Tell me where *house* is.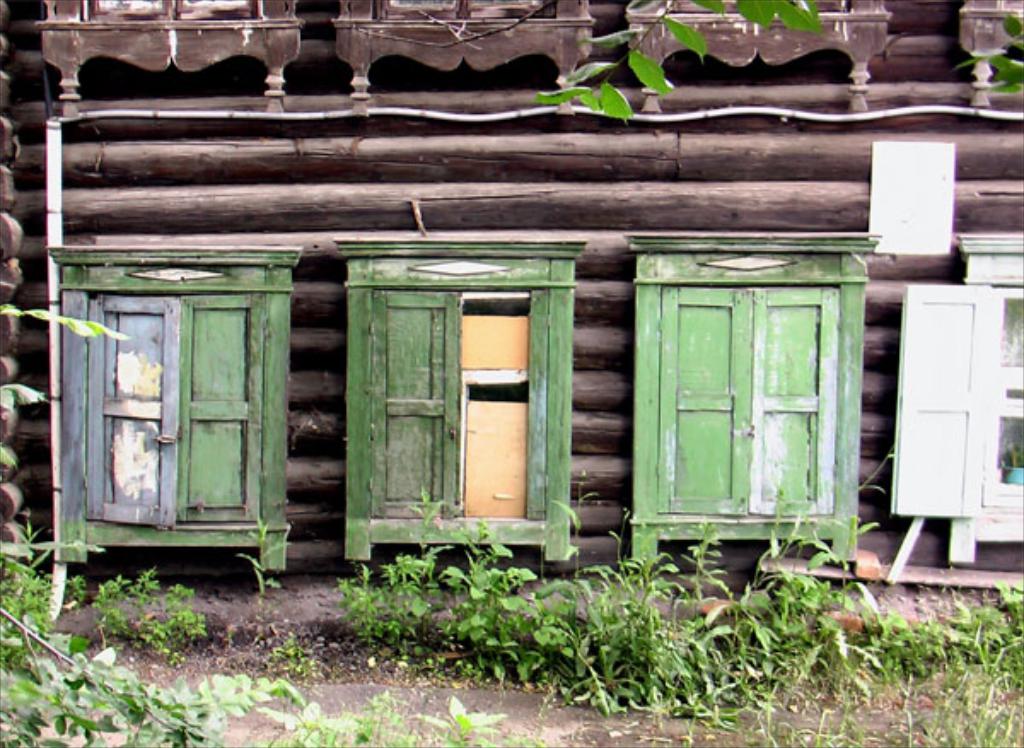
*house* is at region(0, 73, 954, 623).
